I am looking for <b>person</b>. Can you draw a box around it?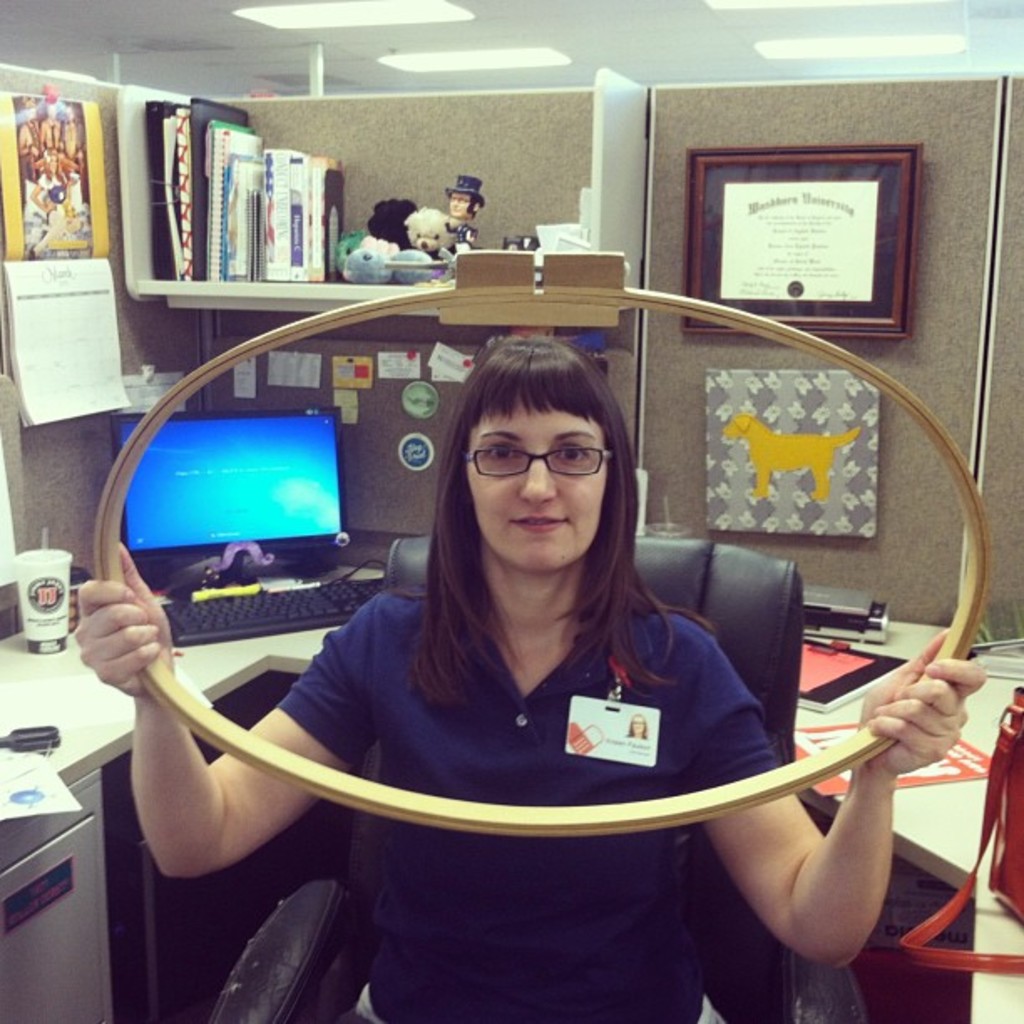
Sure, the bounding box is 74 340 989 1022.
